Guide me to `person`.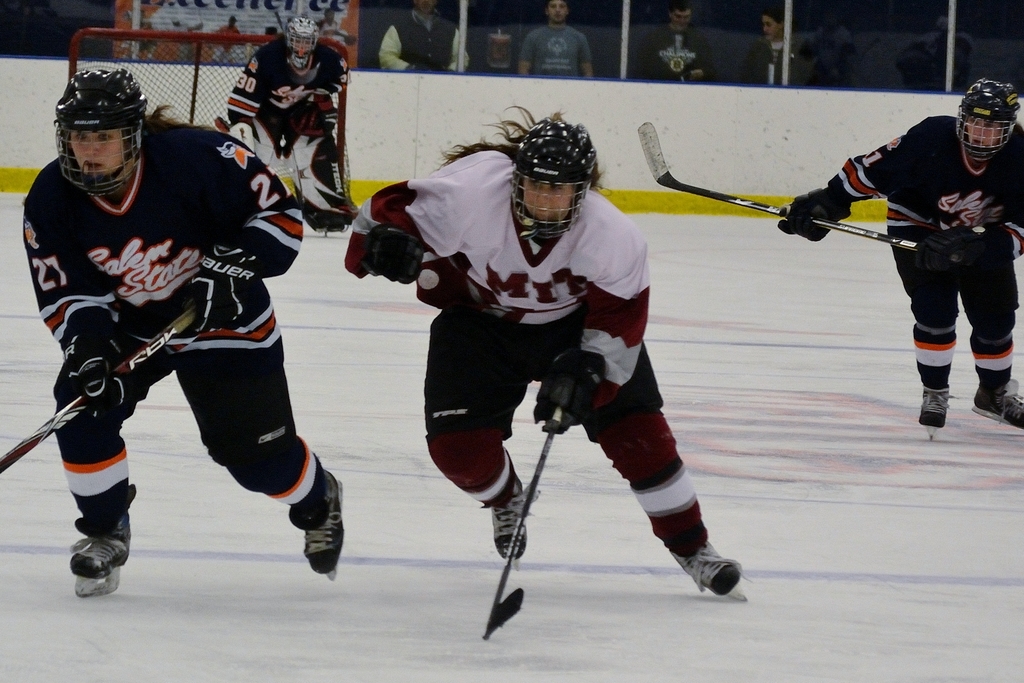
Guidance: {"left": 755, "top": 8, "right": 801, "bottom": 86}.
